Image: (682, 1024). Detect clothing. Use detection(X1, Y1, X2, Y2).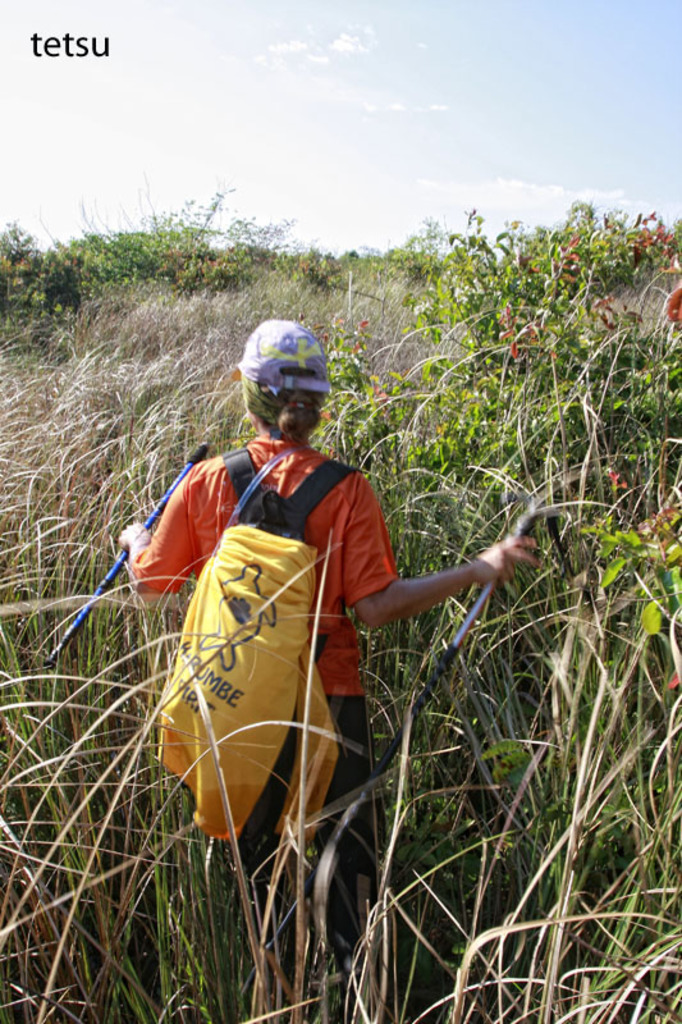
detection(132, 429, 435, 868).
